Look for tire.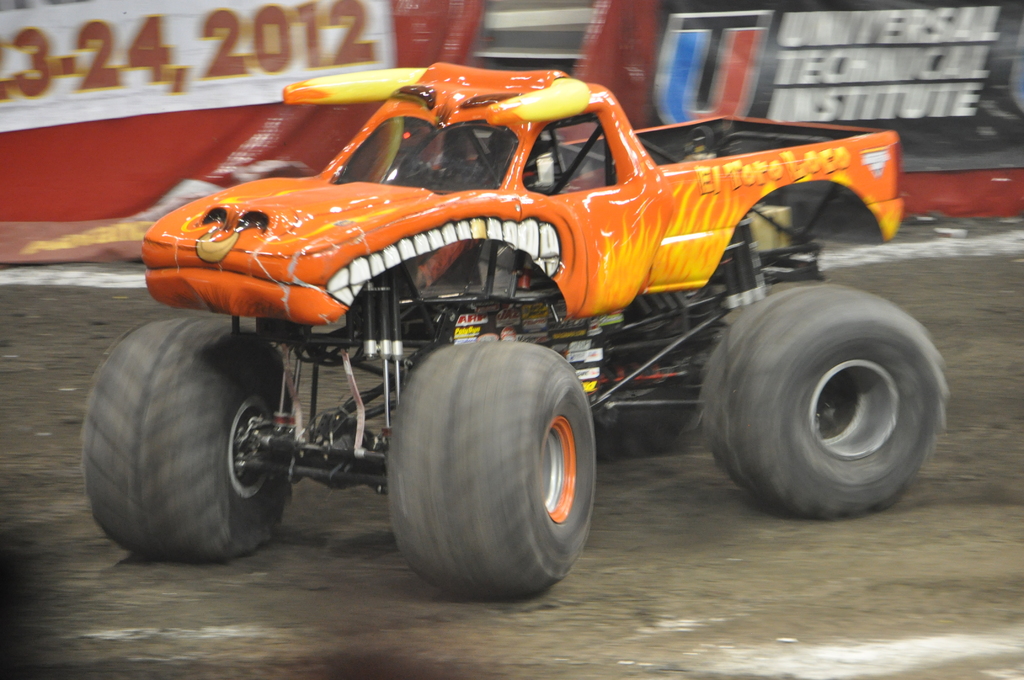
Found: l=518, t=328, r=721, b=461.
